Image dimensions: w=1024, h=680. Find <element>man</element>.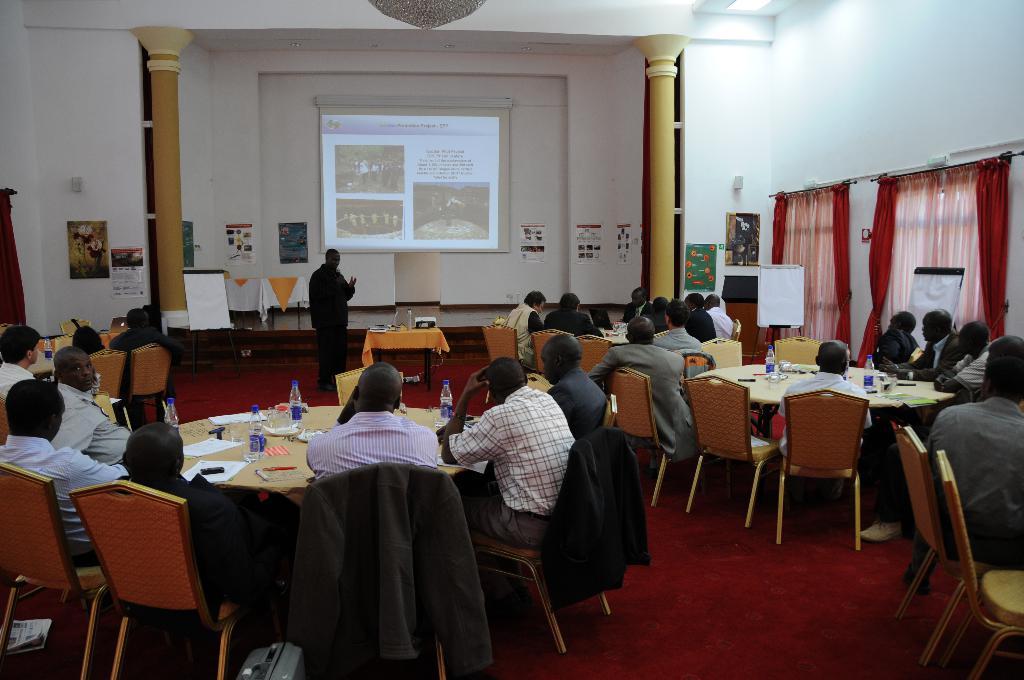
<bbox>901, 359, 1023, 592</bbox>.
